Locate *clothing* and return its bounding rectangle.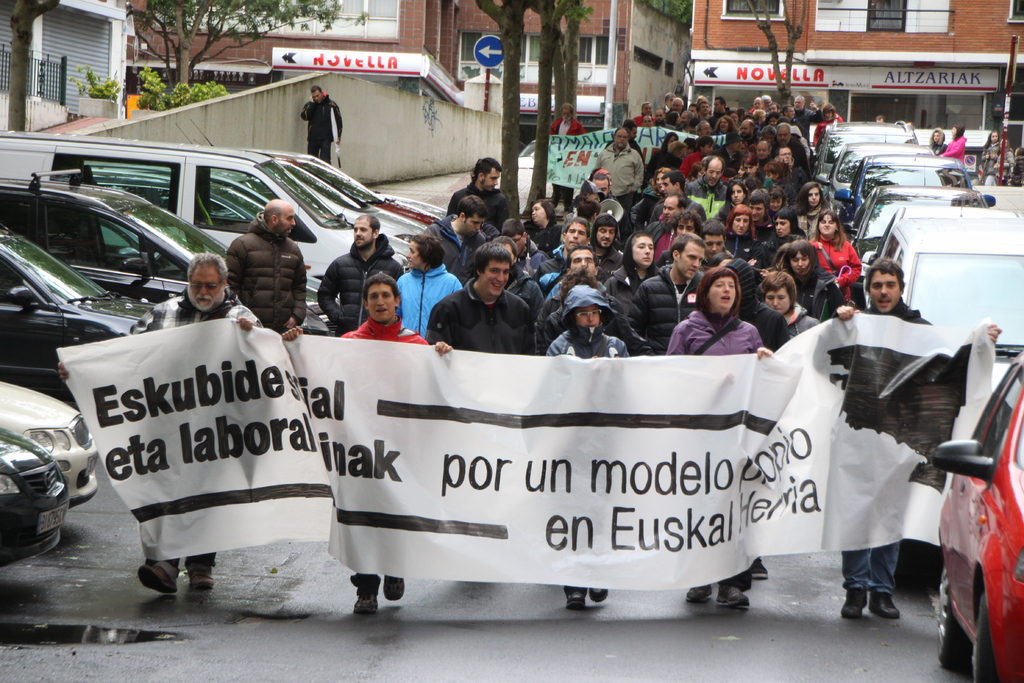
bbox(664, 302, 762, 591).
